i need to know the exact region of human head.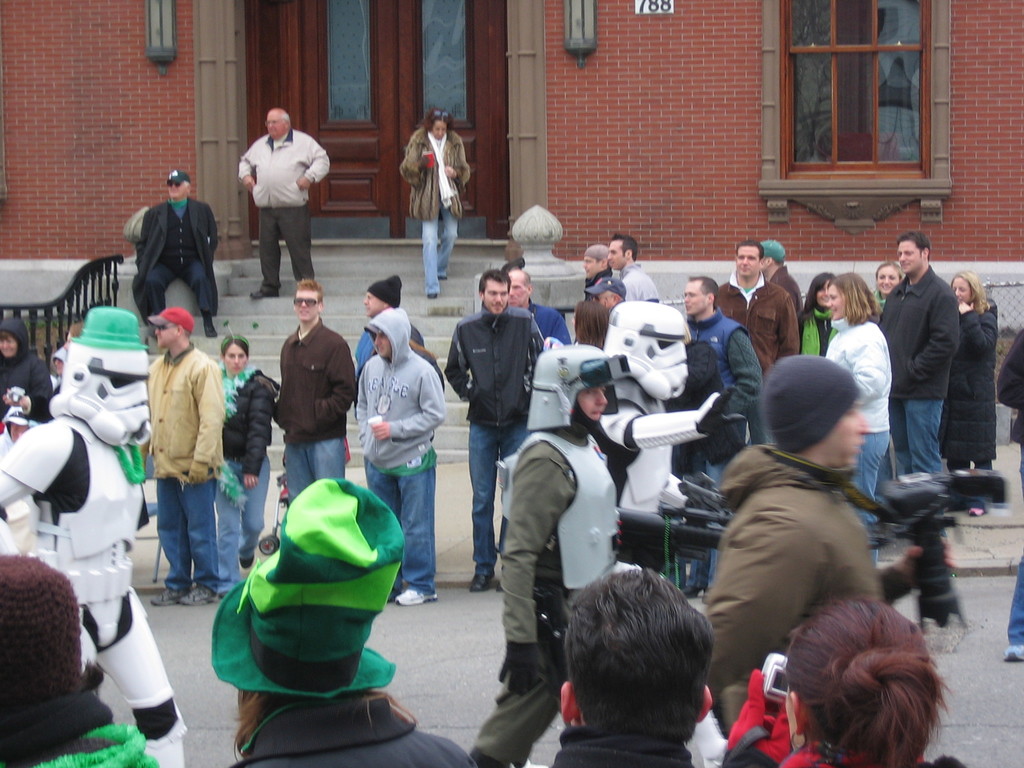
Region: [x1=45, y1=300, x2=154, y2=442].
